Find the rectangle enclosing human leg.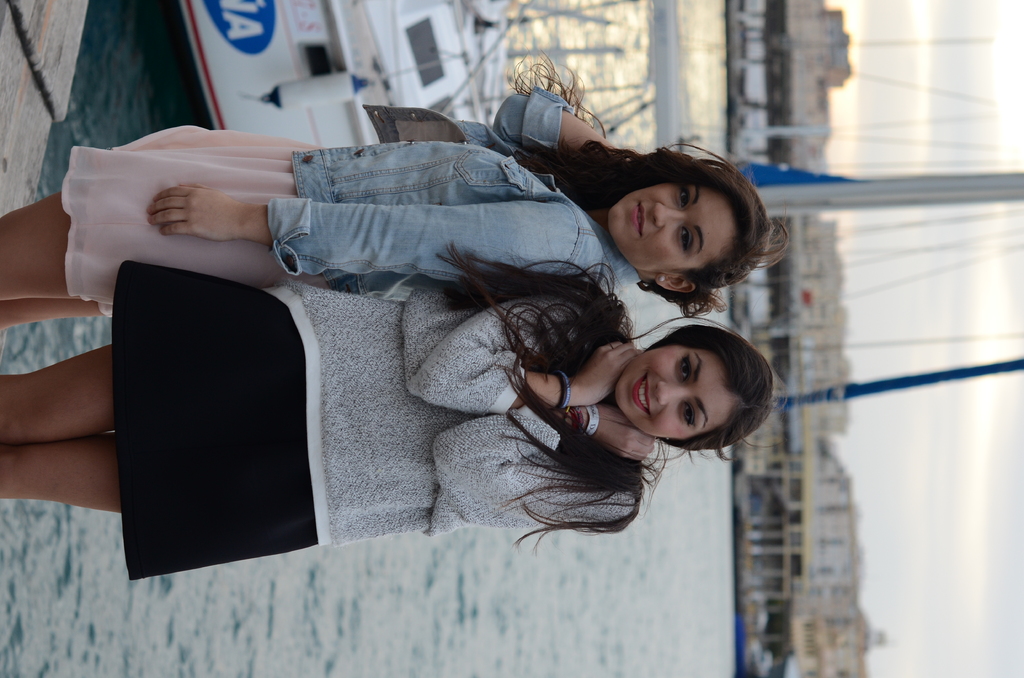
left=1, top=435, right=132, bottom=515.
